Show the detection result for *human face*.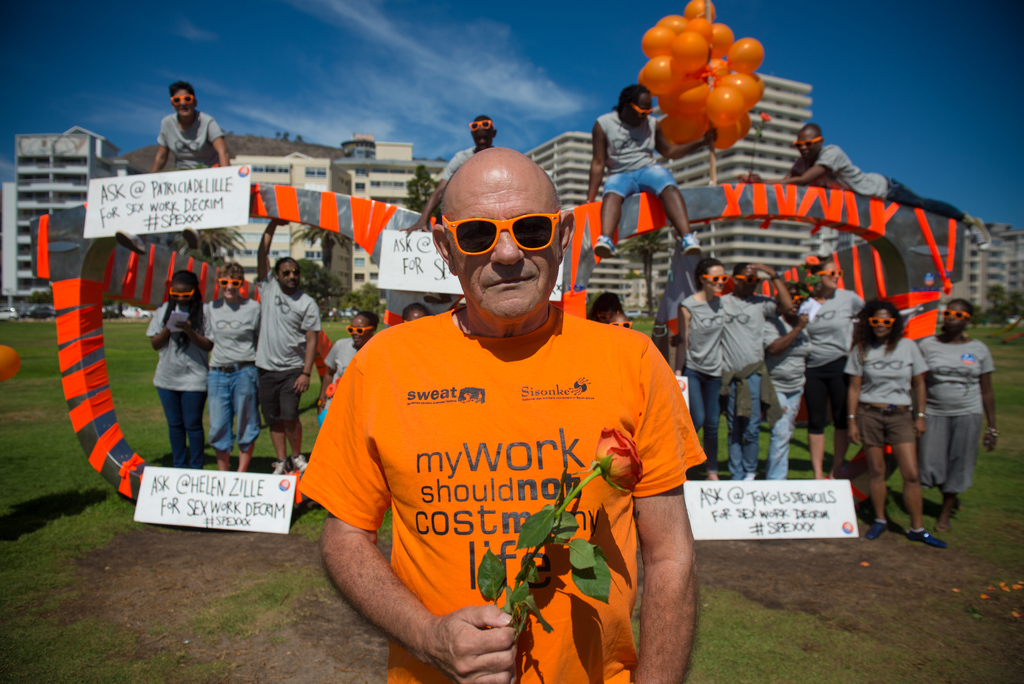
171 282 192 309.
